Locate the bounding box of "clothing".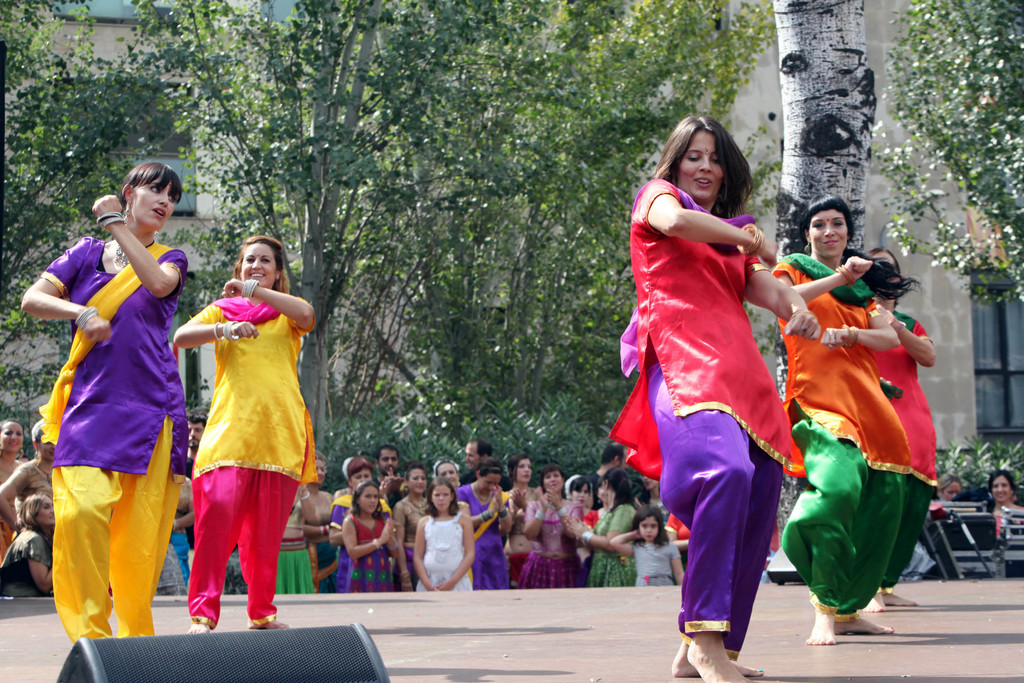
Bounding box: bbox=[762, 531, 783, 584].
